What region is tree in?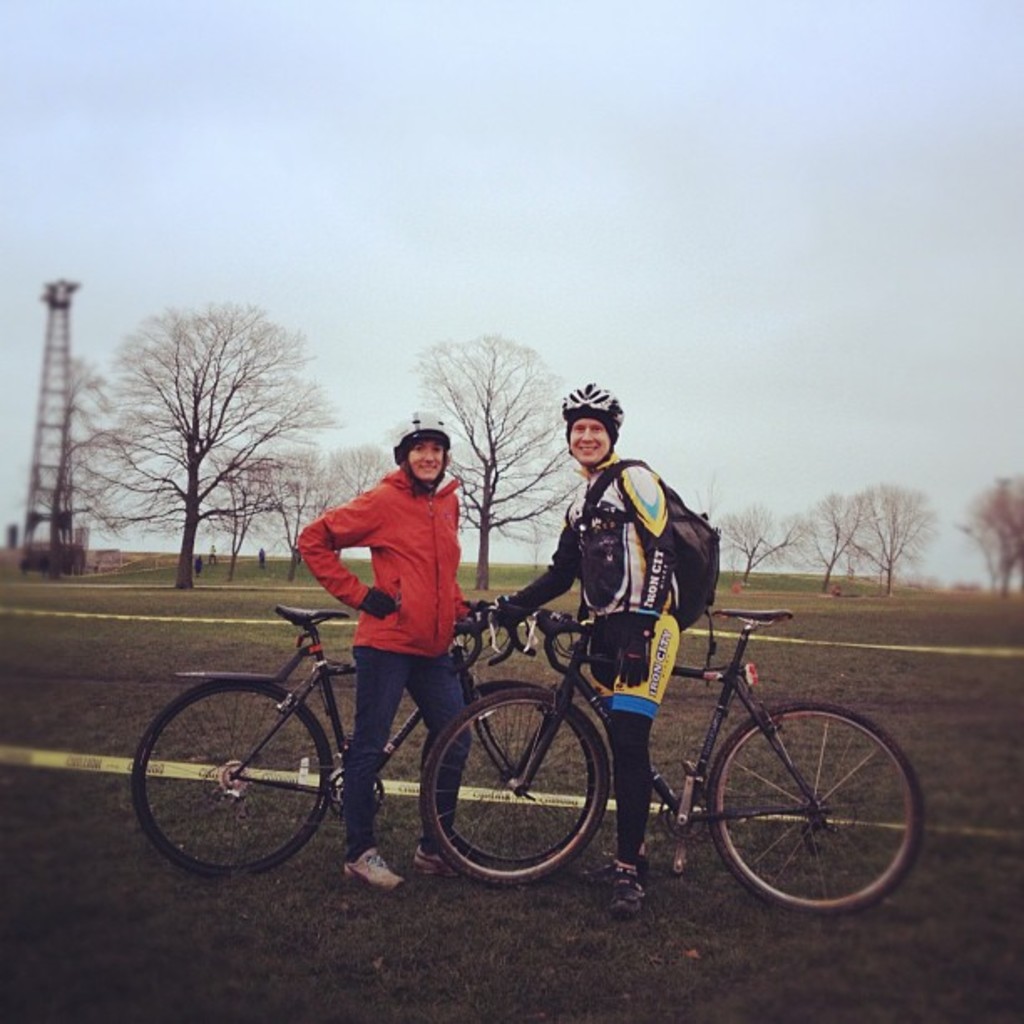
(256,440,350,576).
